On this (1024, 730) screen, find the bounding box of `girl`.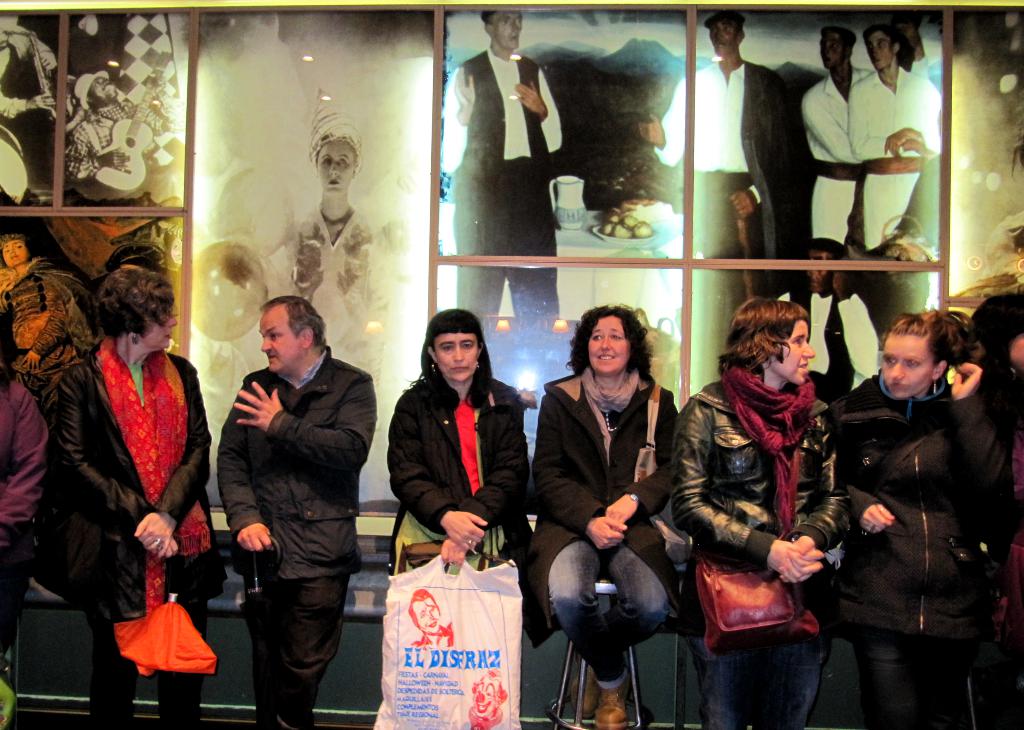
Bounding box: bbox=[383, 305, 536, 565].
